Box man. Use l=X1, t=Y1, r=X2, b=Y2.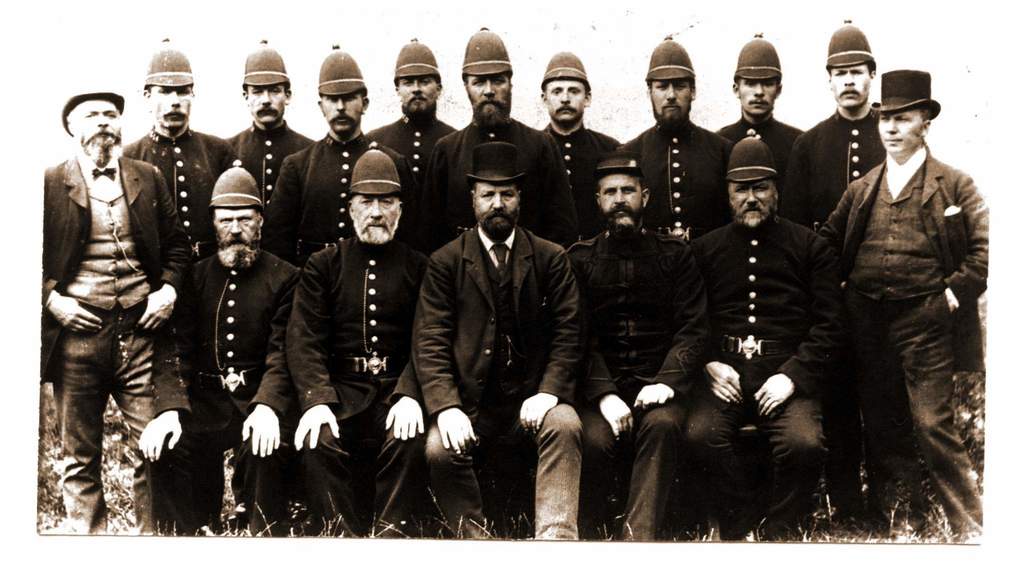
l=577, t=156, r=700, b=537.
